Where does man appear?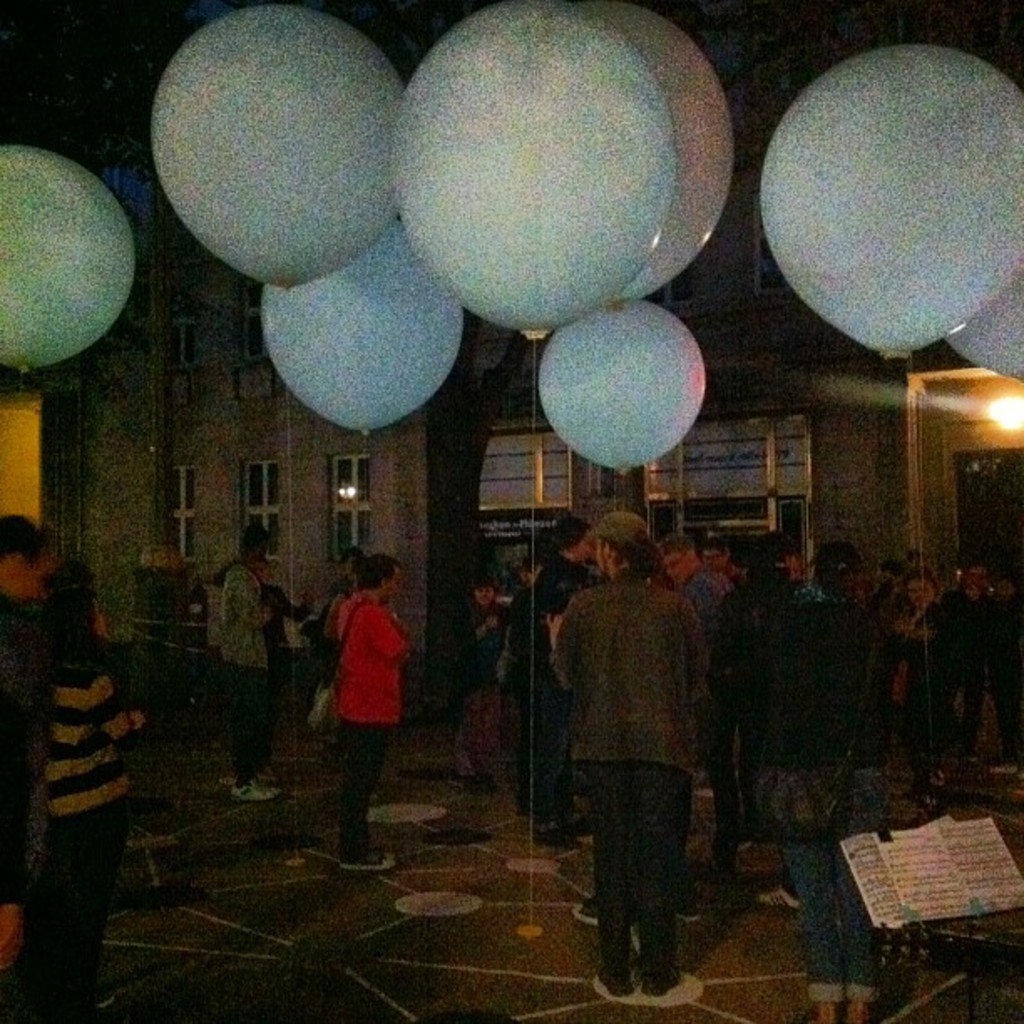
Appears at bbox(0, 514, 57, 987).
